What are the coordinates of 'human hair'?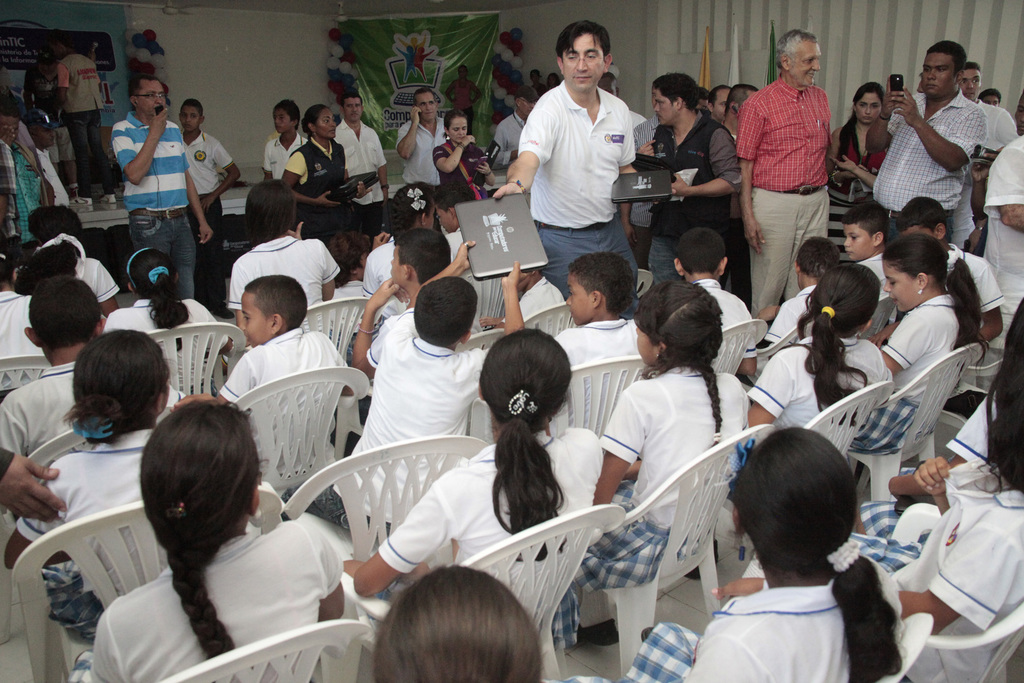
(x1=412, y1=276, x2=479, y2=347).
